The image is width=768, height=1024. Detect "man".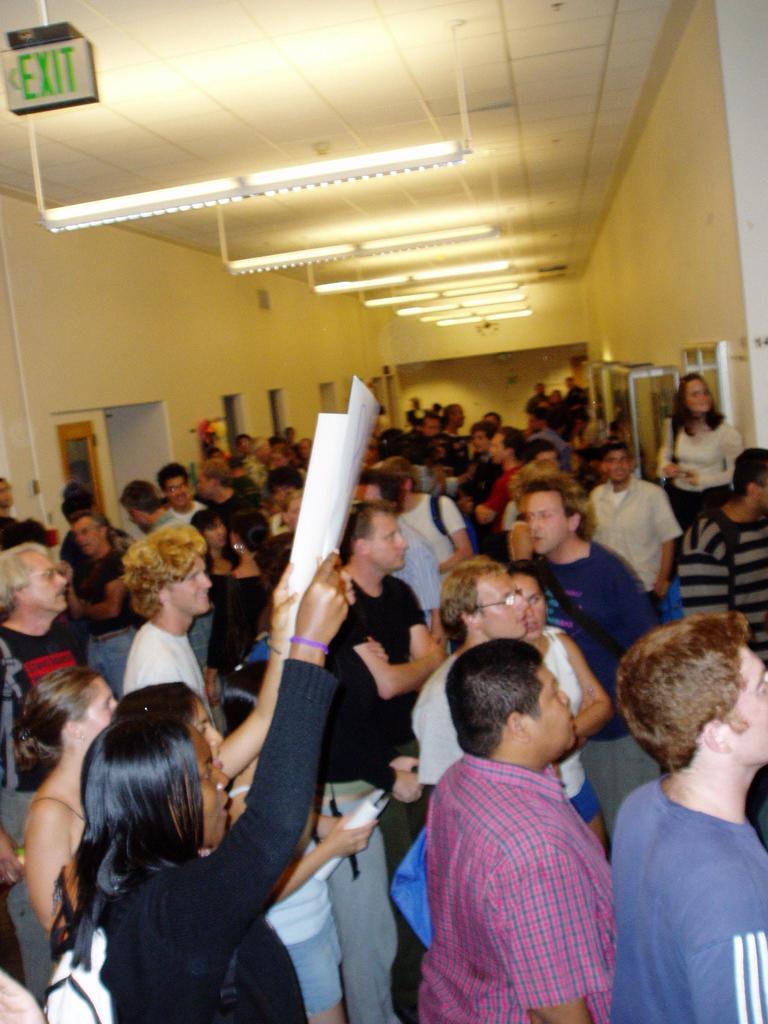
Detection: pyautogui.locateOnScreen(678, 449, 767, 853).
